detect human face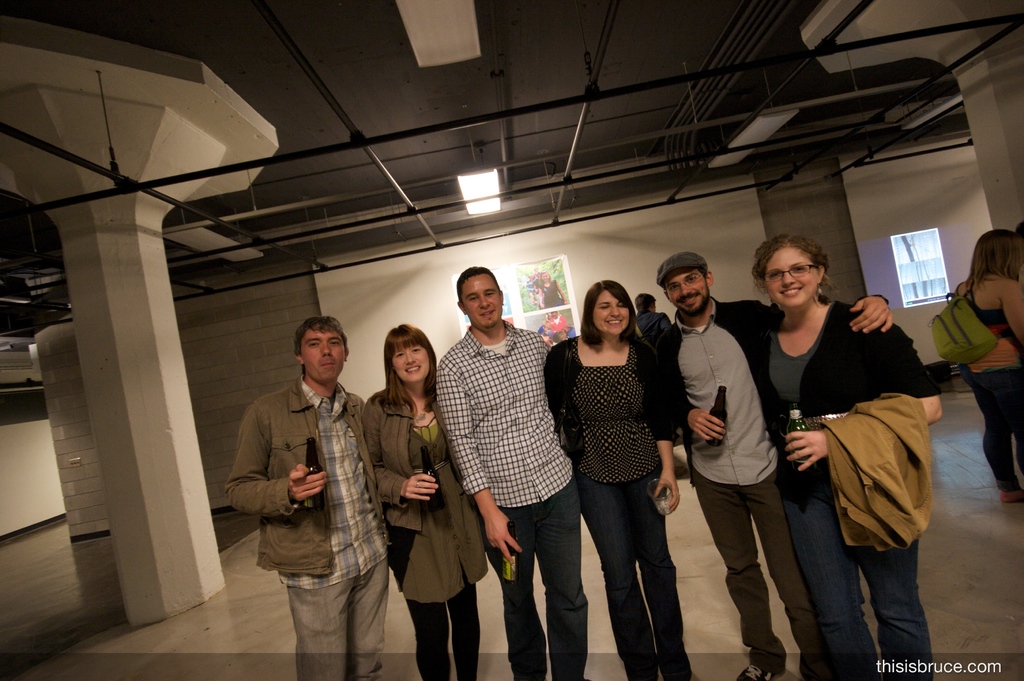
x1=301, y1=330, x2=349, y2=383
